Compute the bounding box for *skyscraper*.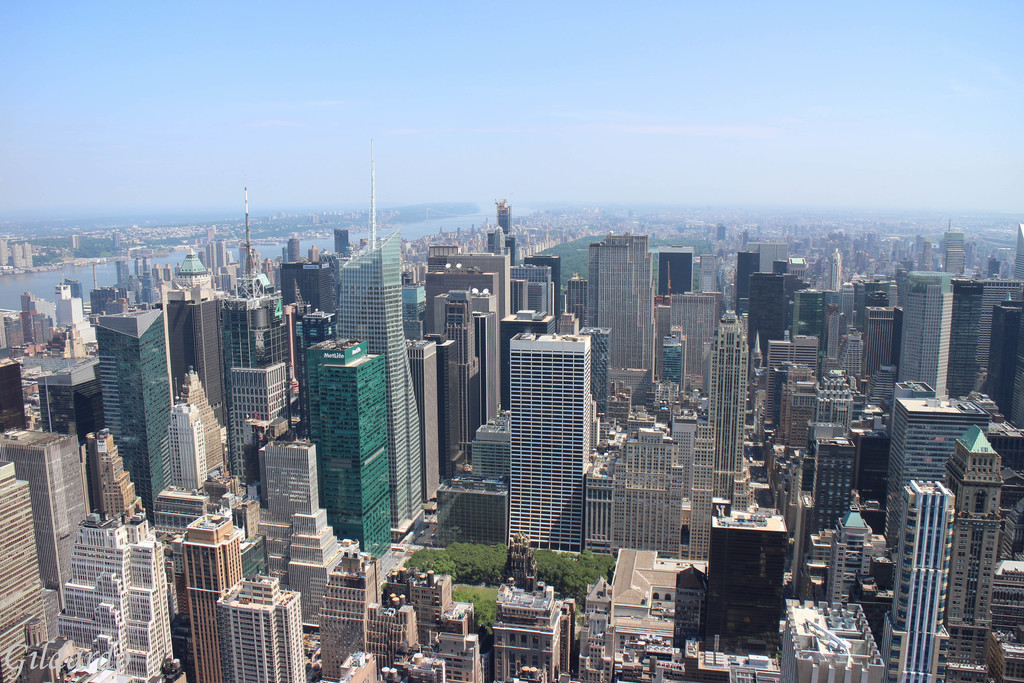
<bbox>497, 201, 509, 239</bbox>.
